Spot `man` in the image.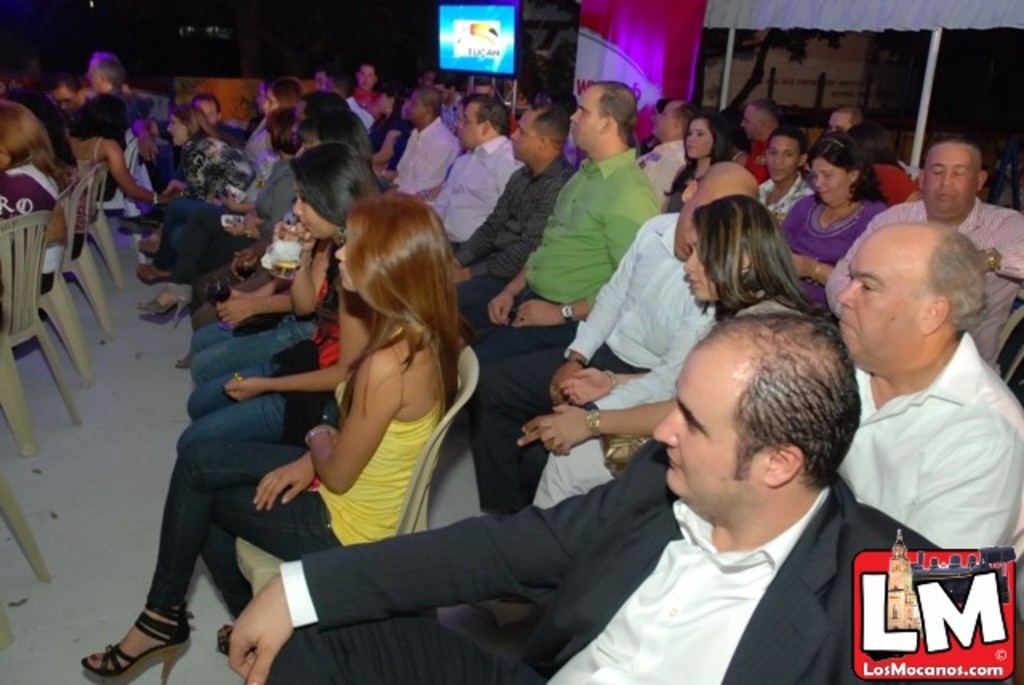
`man` found at box=[50, 74, 88, 123].
